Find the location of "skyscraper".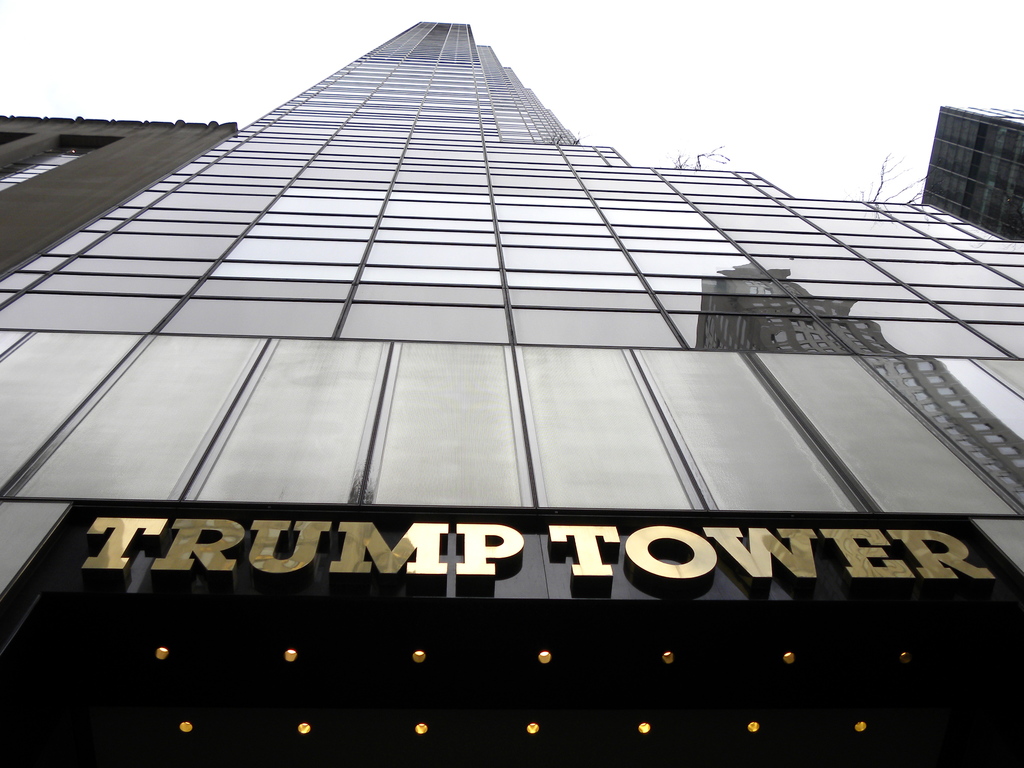
Location: region(0, 15, 1023, 767).
